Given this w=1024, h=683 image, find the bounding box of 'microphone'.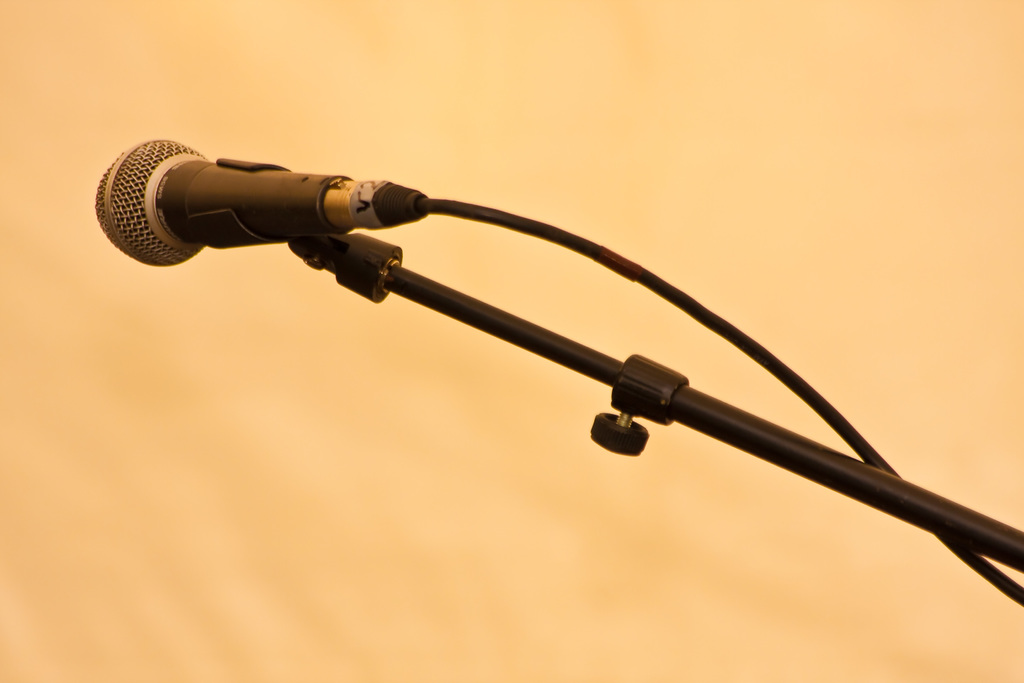
97/136/427/268.
